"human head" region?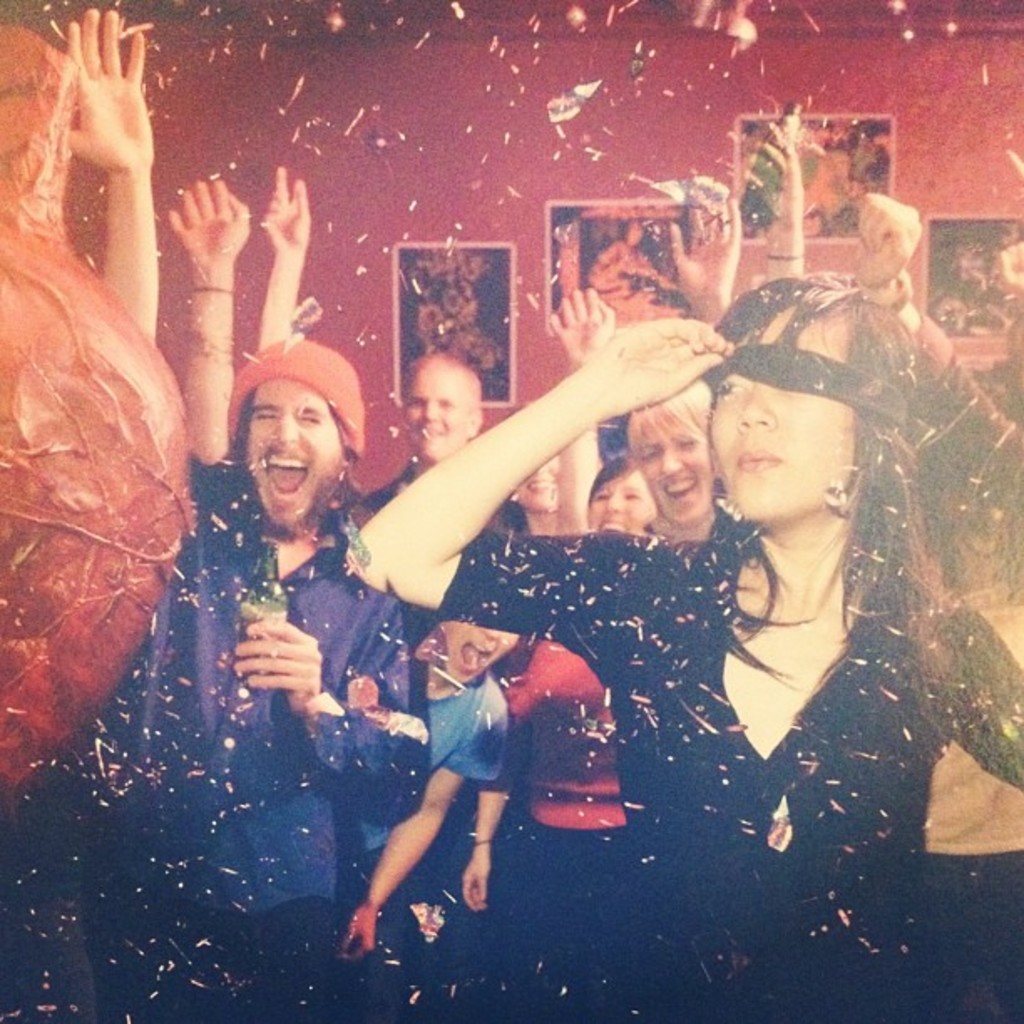
438,617,524,688
